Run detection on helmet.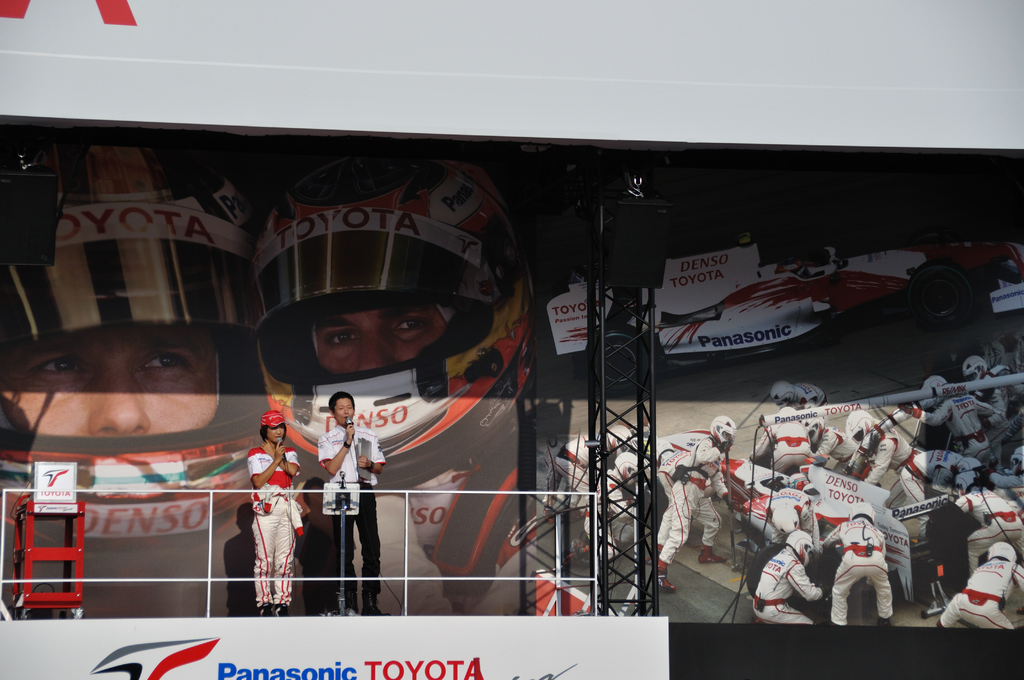
Result: {"x1": 848, "y1": 500, "x2": 876, "y2": 522}.
